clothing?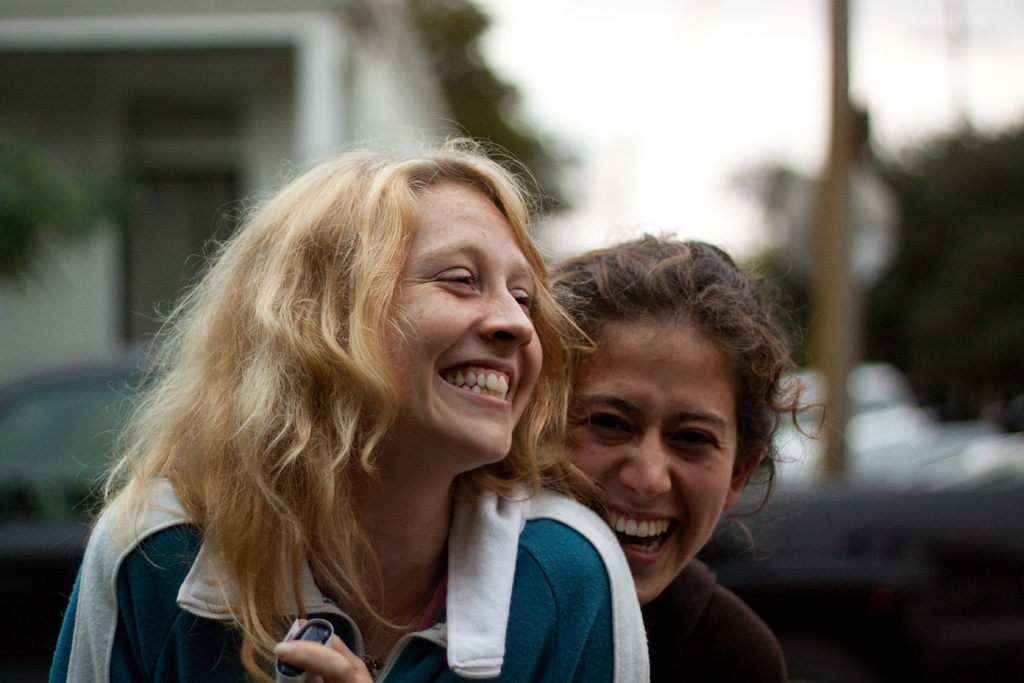
(left=36, top=461, right=647, bottom=682)
